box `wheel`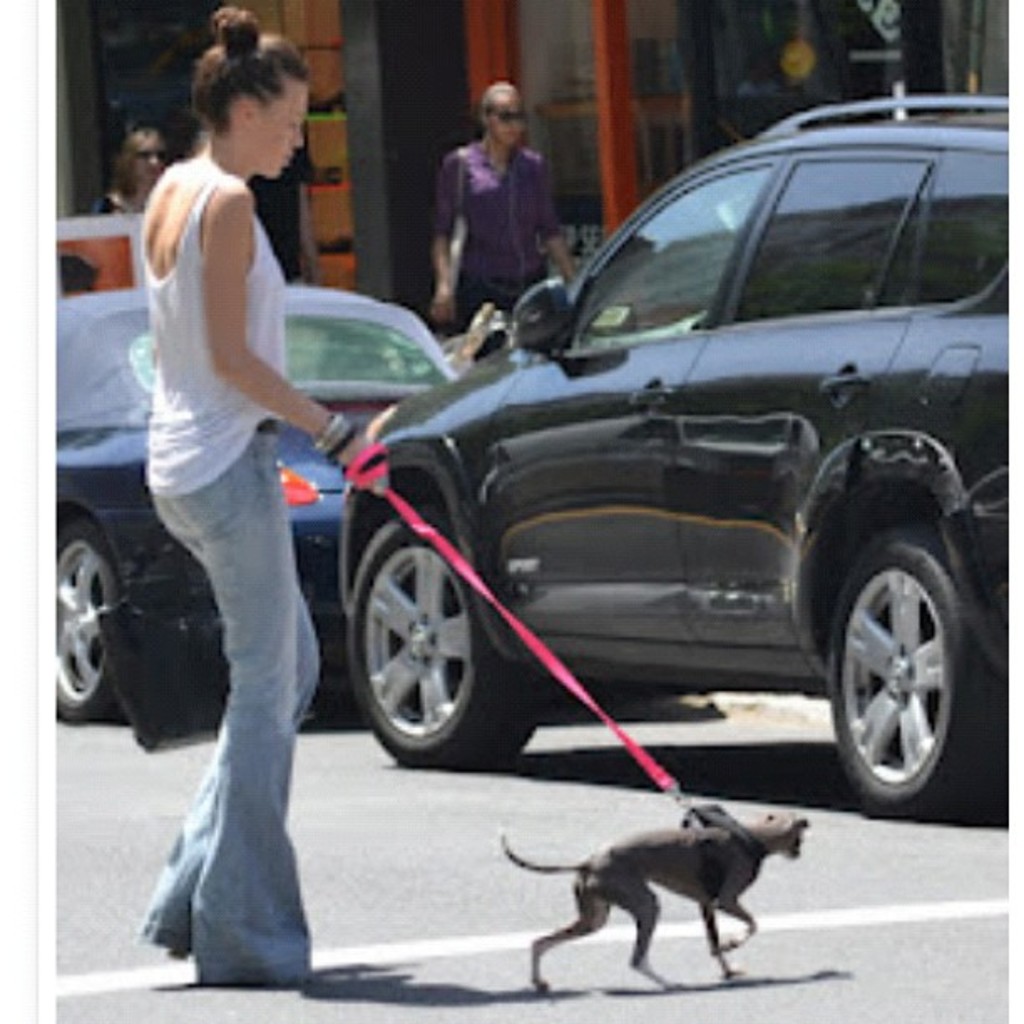
select_region(346, 499, 524, 770)
